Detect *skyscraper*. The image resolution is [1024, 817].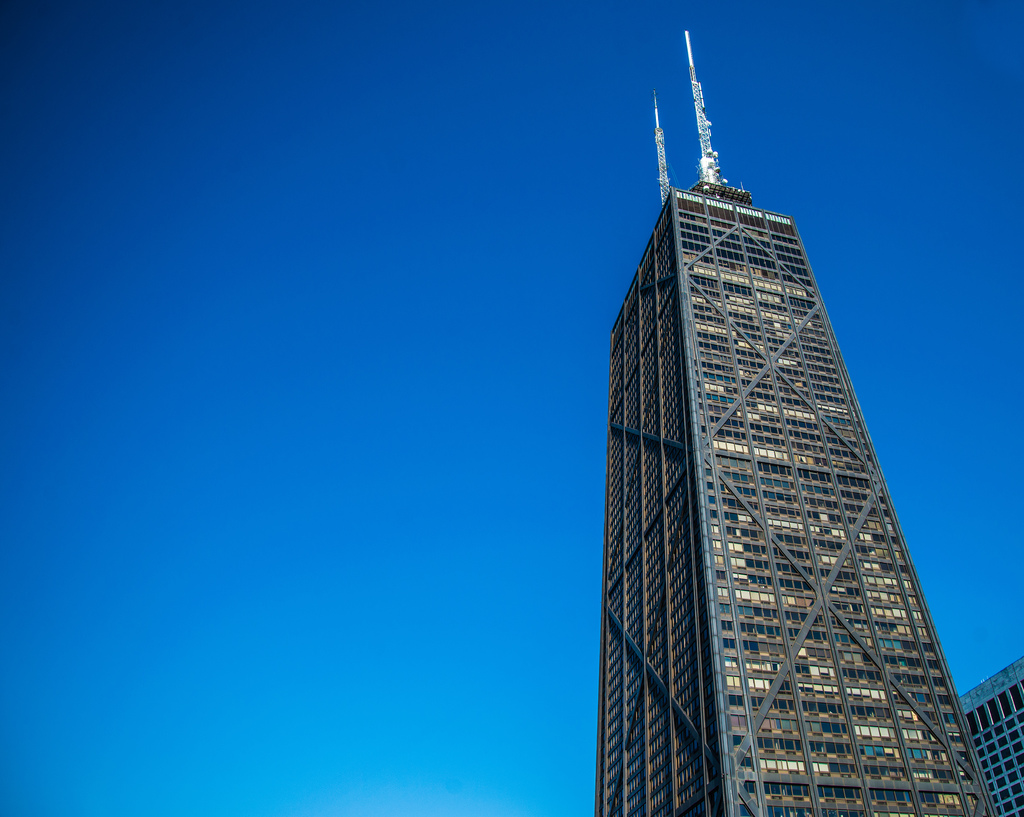
box=[959, 654, 1023, 816].
